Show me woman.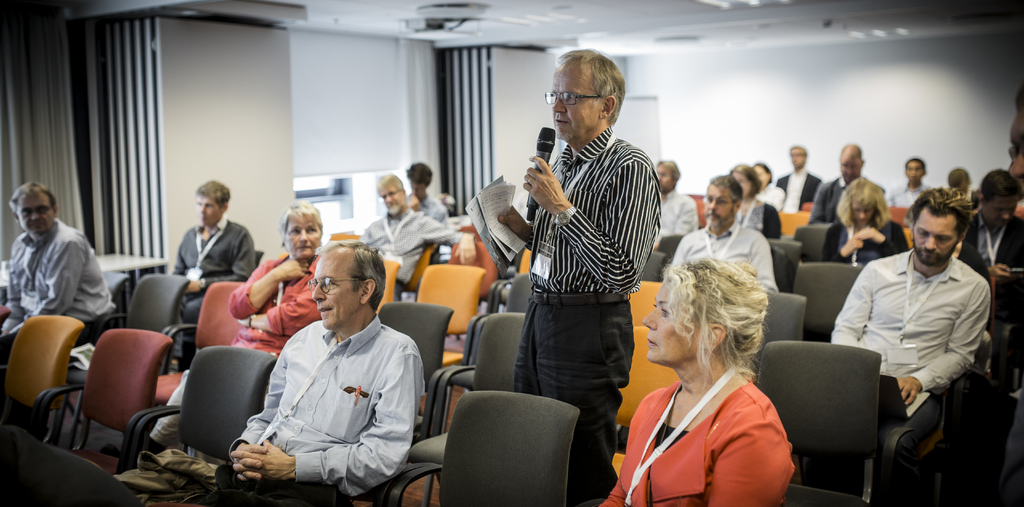
woman is here: [102, 204, 324, 462].
